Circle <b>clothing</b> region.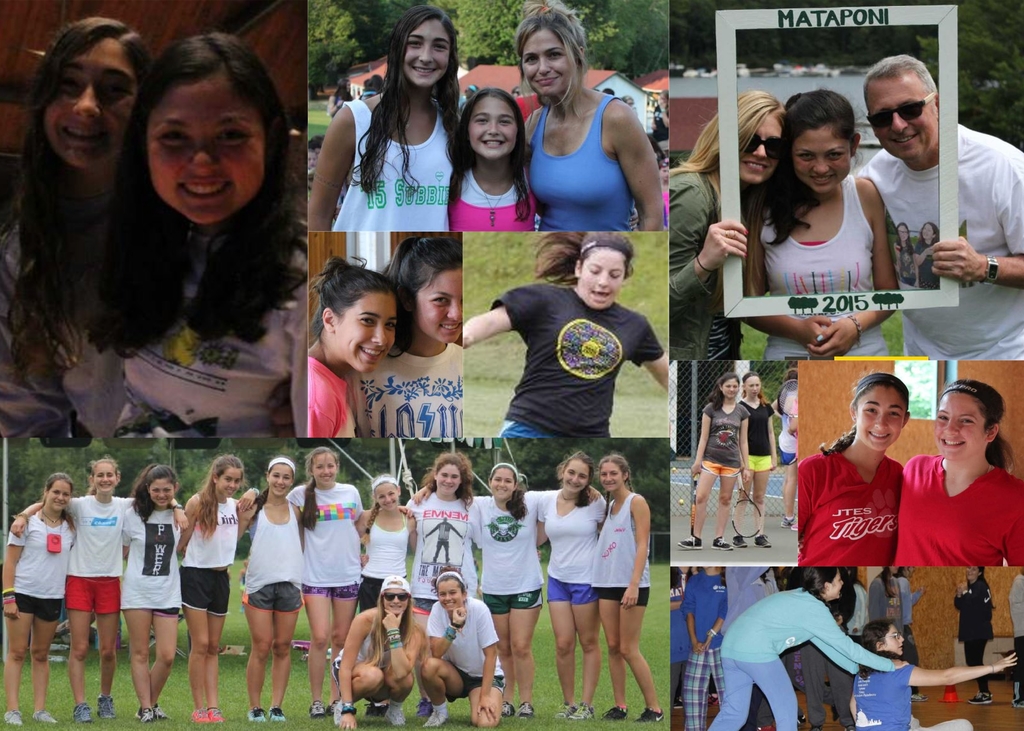
Region: 708, 589, 893, 730.
